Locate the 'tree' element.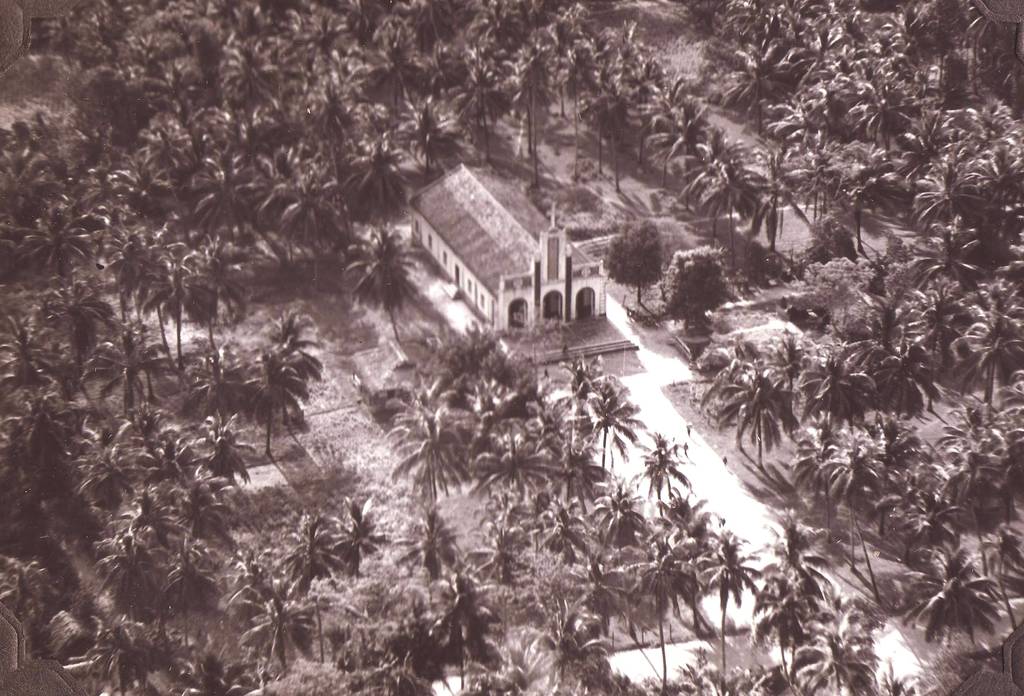
Element bbox: (left=123, top=489, right=181, bottom=551).
